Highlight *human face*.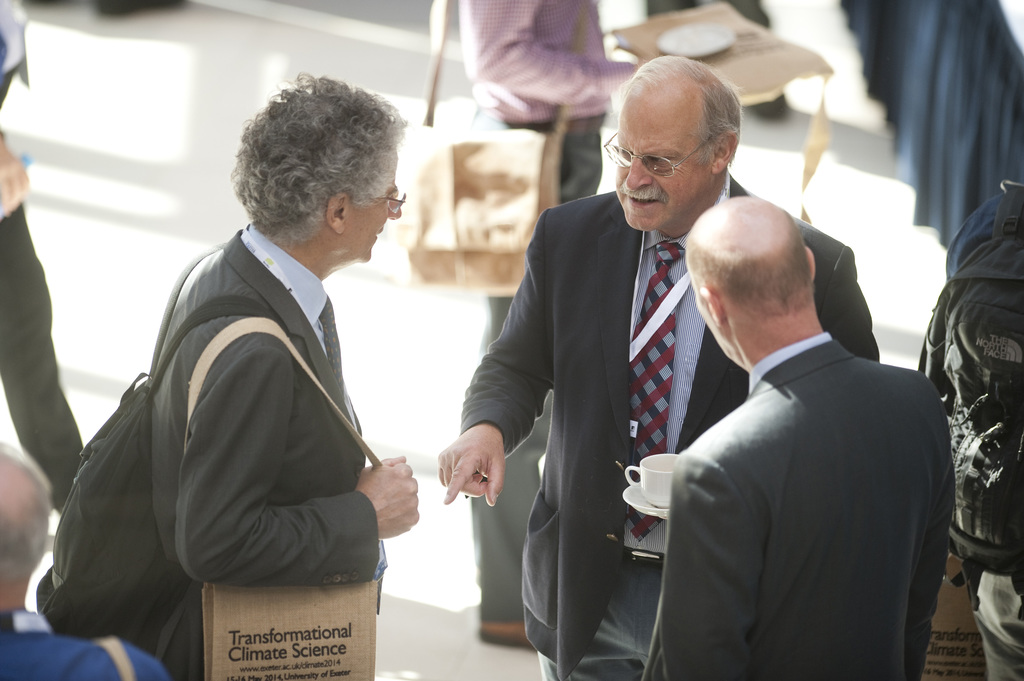
Highlighted region: l=614, t=106, r=709, b=226.
